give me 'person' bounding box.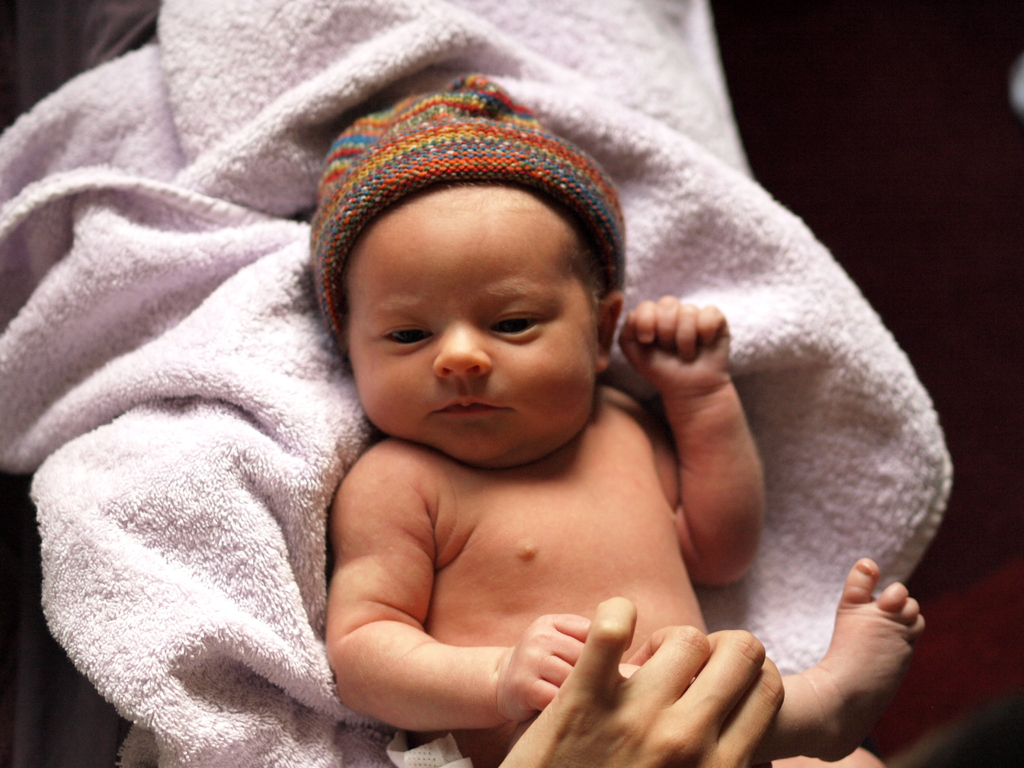
328:76:929:767.
